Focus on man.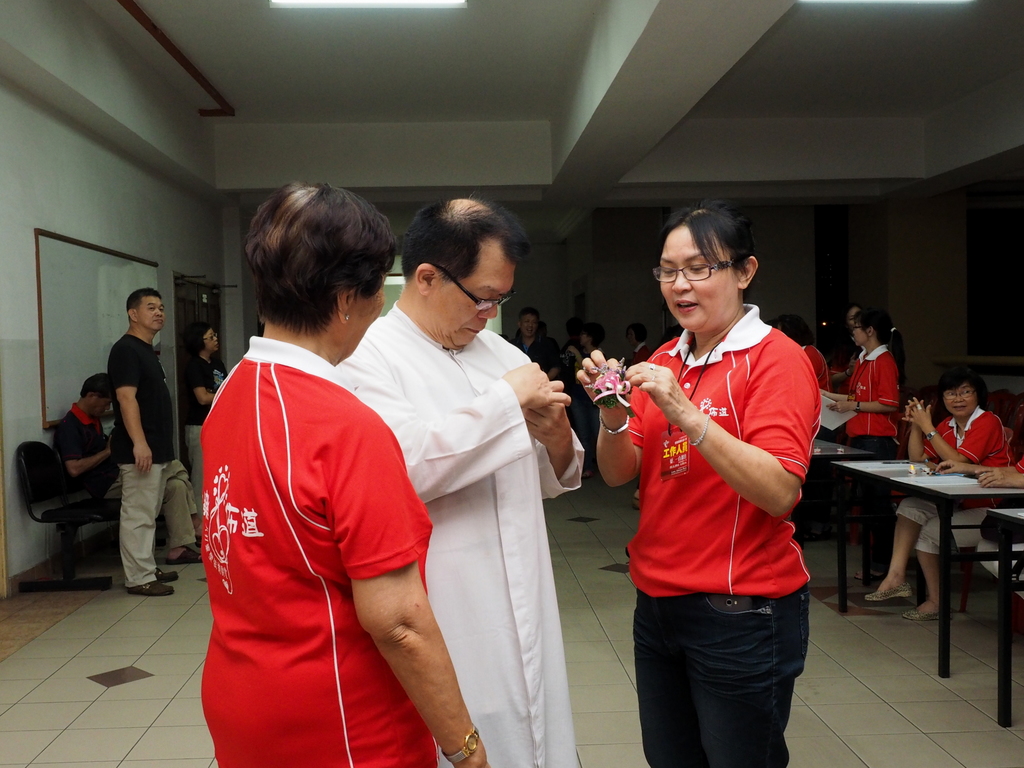
Focused at select_region(321, 192, 583, 767).
